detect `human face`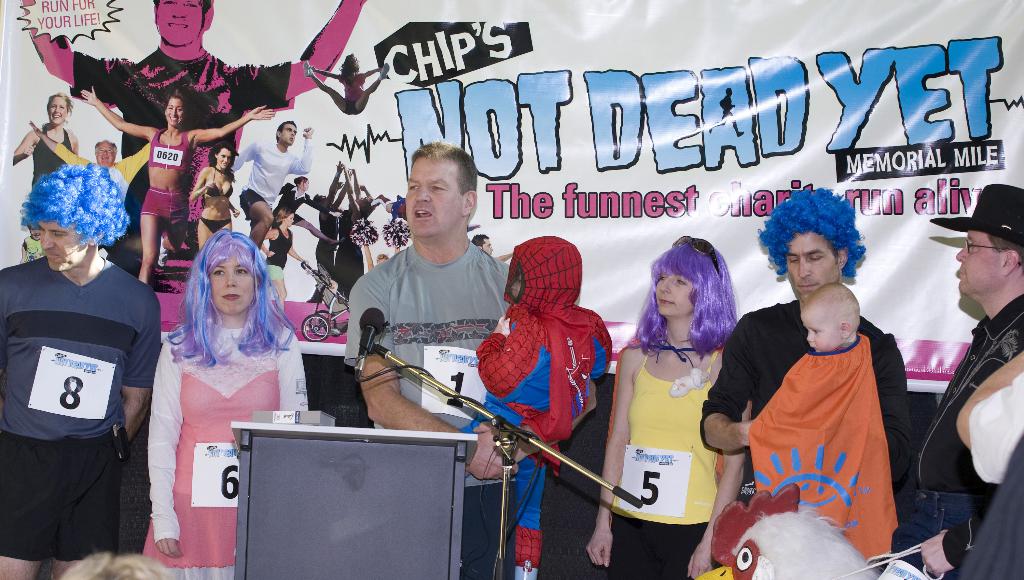
l=407, t=154, r=462, b=233
